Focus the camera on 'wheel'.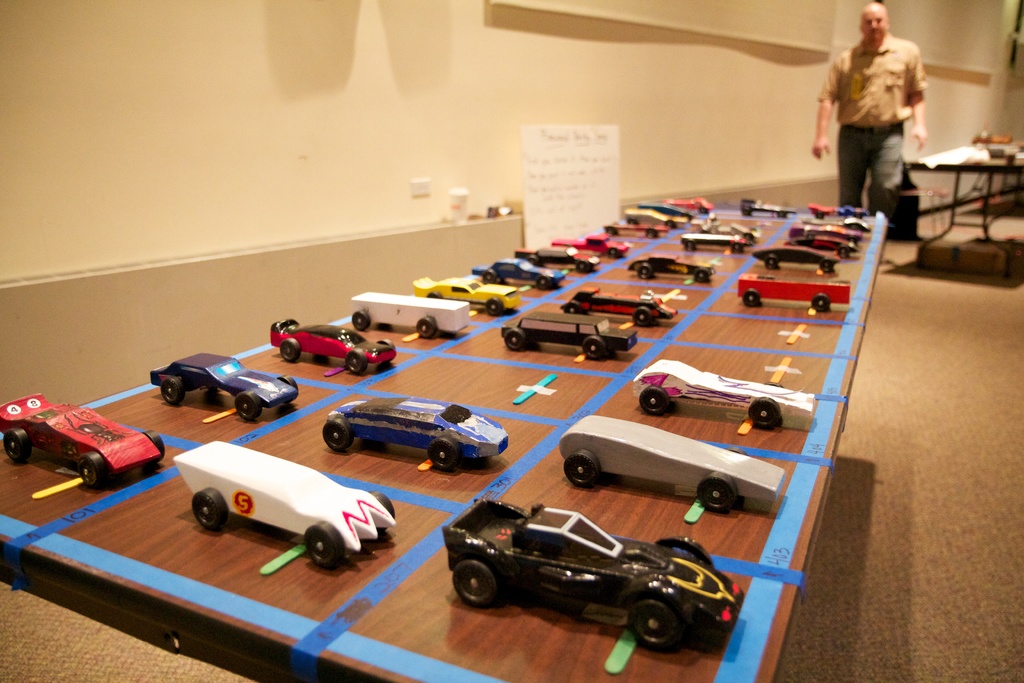
Focus region: region(321, 416, 351, 452).
